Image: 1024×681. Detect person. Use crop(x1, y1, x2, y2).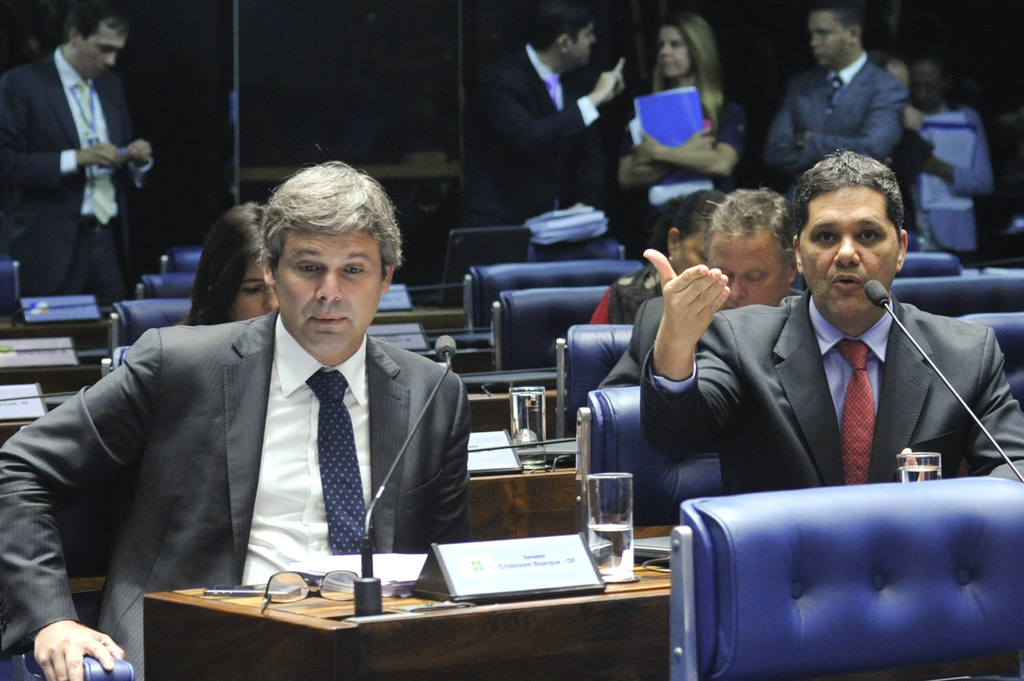
crop(173, 204, 279, 328).
